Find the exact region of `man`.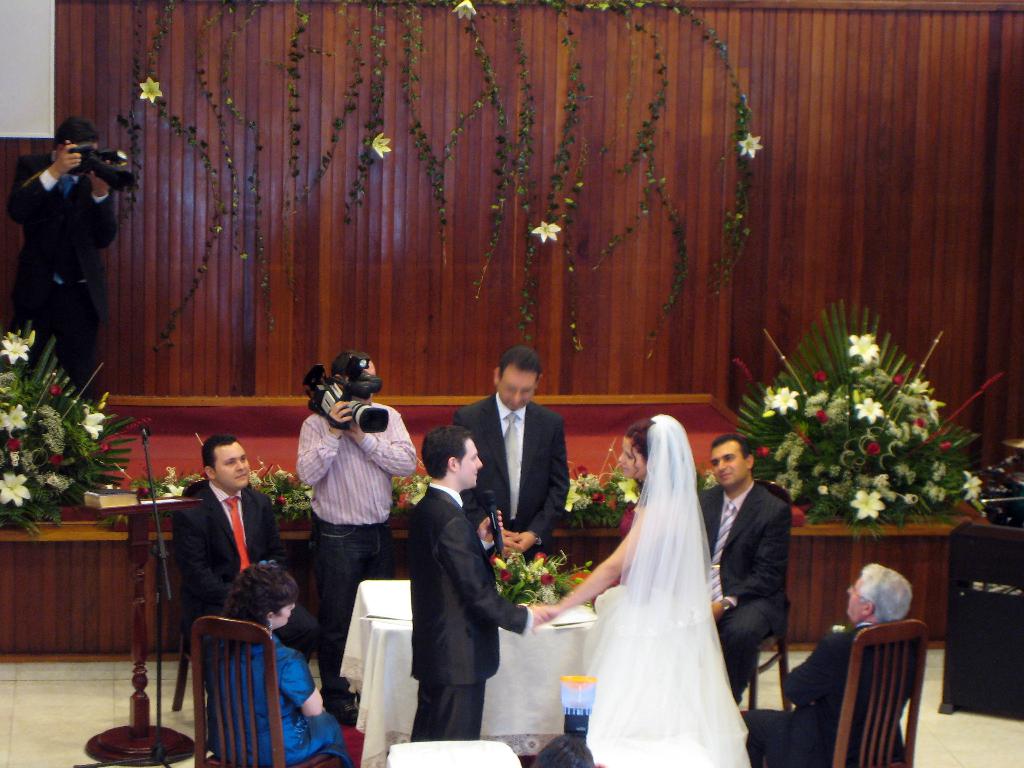
Exact region: locate(714, 439, 807, 707).
